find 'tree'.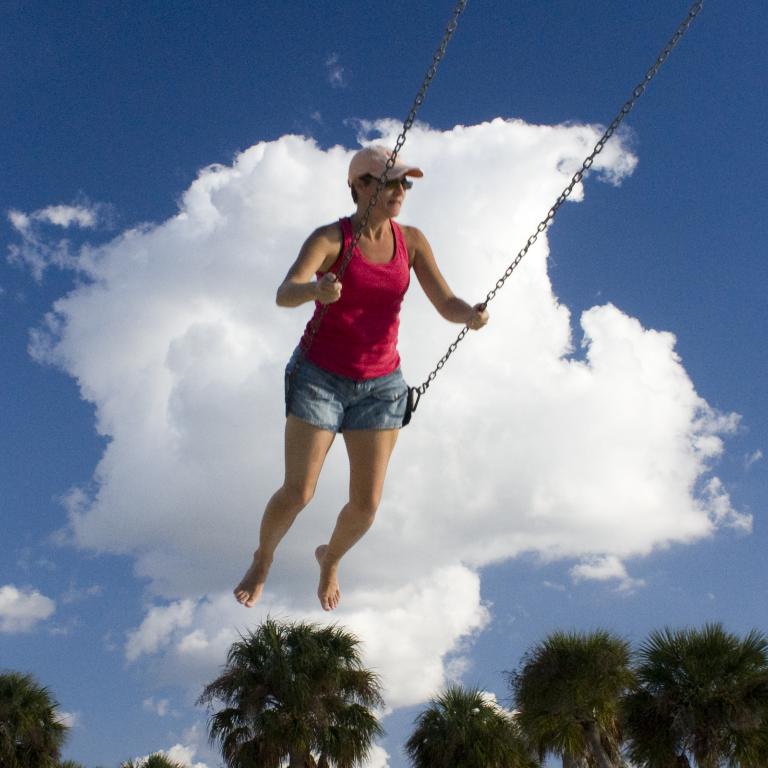
(x1=0, y1=668, x2=82, y2=767).
